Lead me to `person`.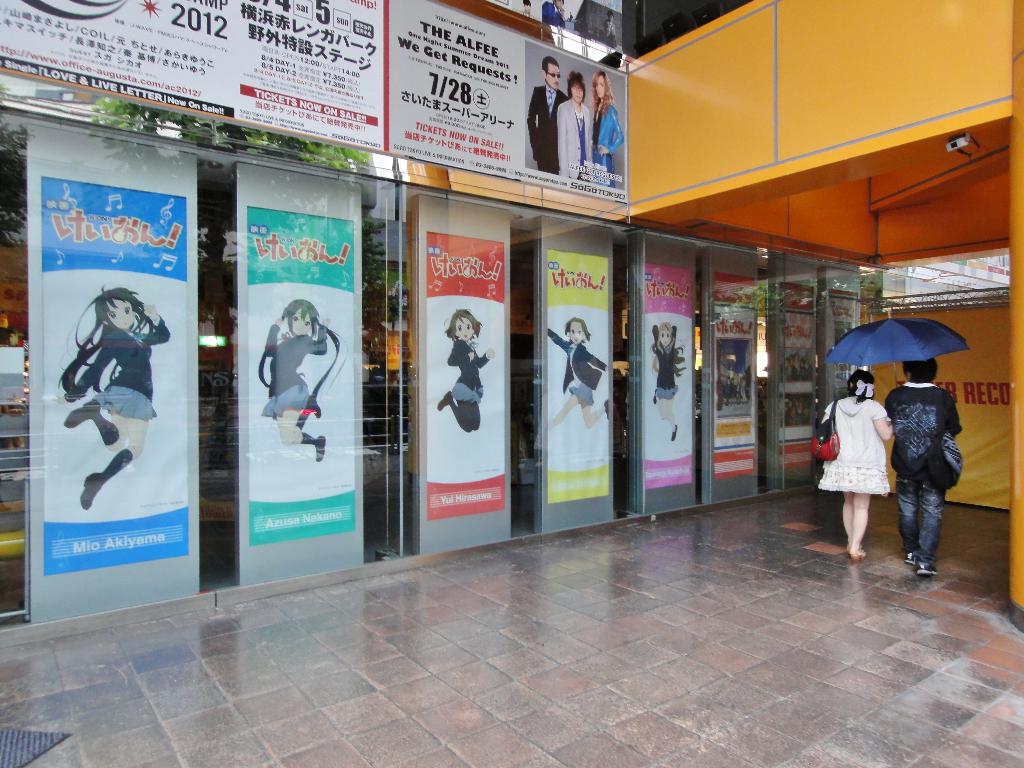
Lead to x1=547, y1=317, x2=613, y2=442.
